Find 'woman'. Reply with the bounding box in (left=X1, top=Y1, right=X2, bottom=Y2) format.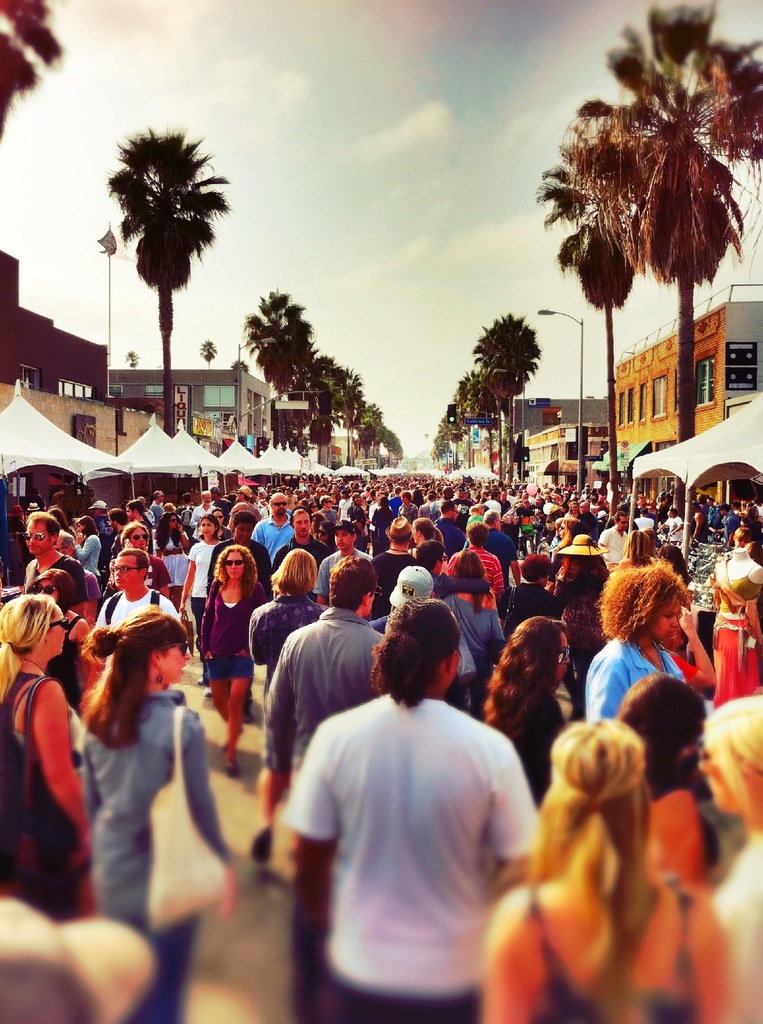
(left=154, top=513, right=186, bottom=614).
